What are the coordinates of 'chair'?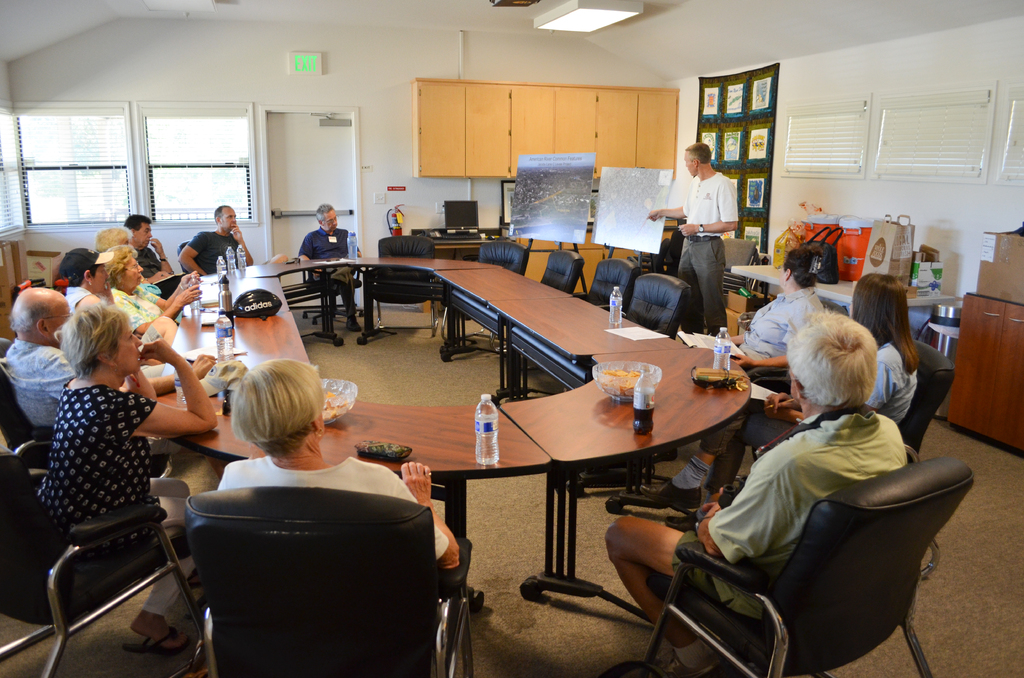
<region>300, 230, 364, 328</region>.
